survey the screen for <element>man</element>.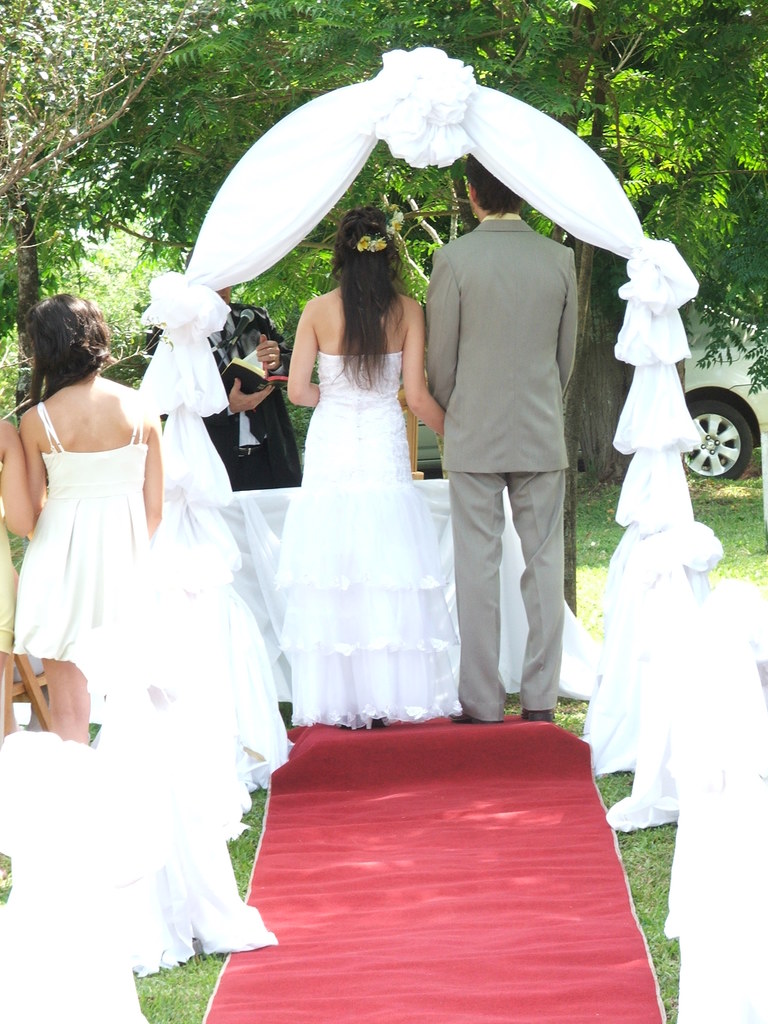
Survey found: l=147, t=283, r=303, b=490.
